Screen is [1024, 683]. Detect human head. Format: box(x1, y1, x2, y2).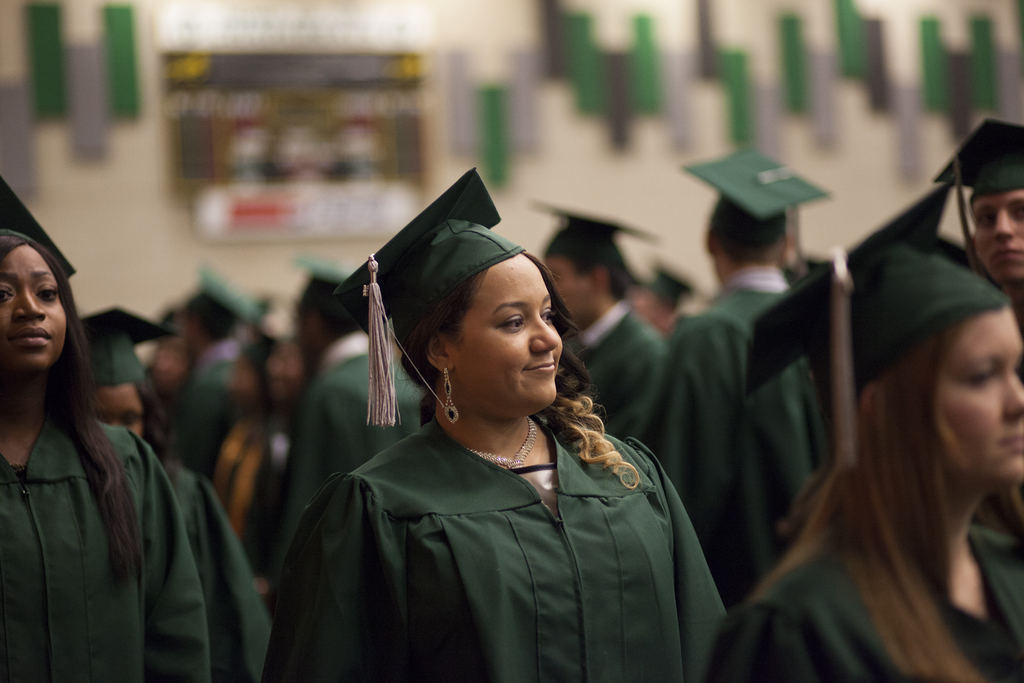
box(294, 278, 354, 368).
